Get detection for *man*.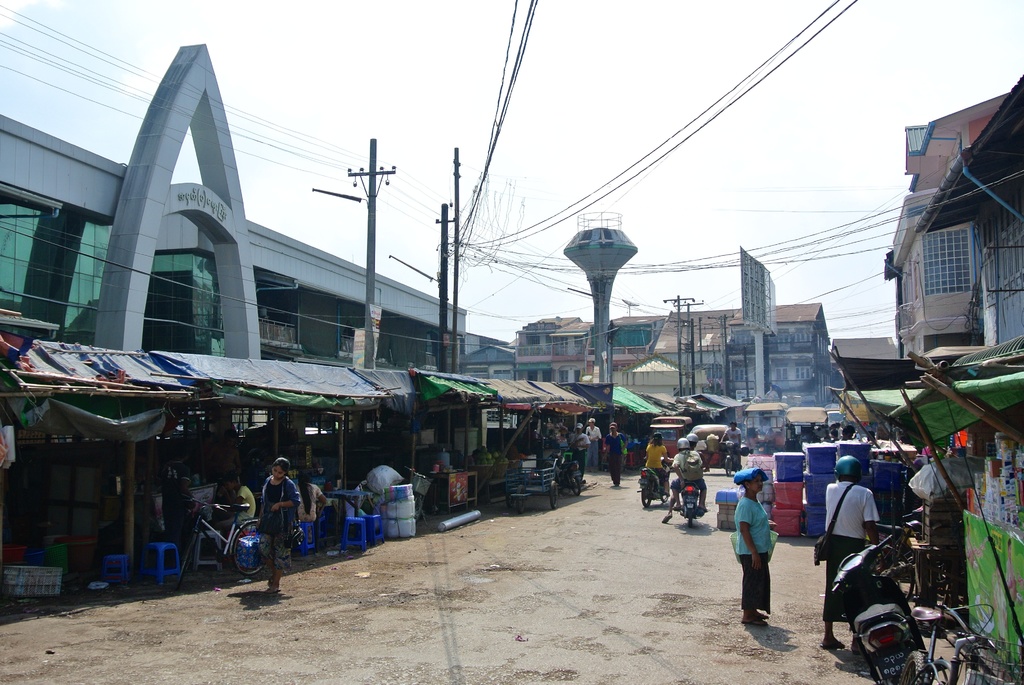
Detection: l=717, t=422, r=748, b=465.
